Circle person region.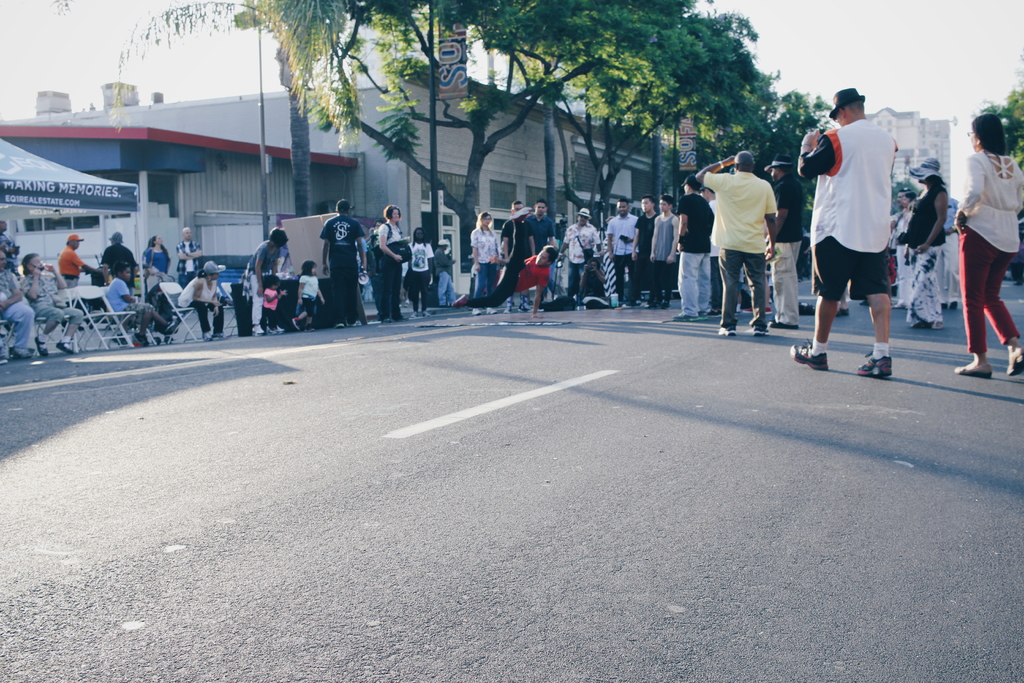
Region: rect(555, 204, 602, 288).
